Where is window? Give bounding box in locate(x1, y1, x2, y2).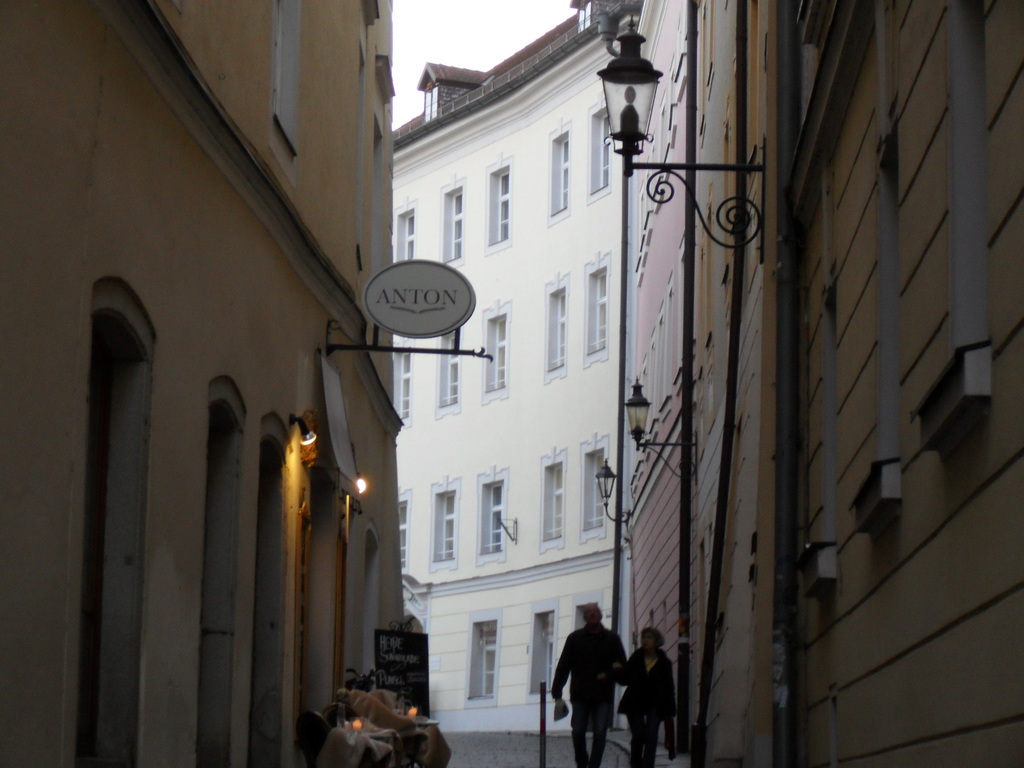
locate(491, 317, 509, 389).
